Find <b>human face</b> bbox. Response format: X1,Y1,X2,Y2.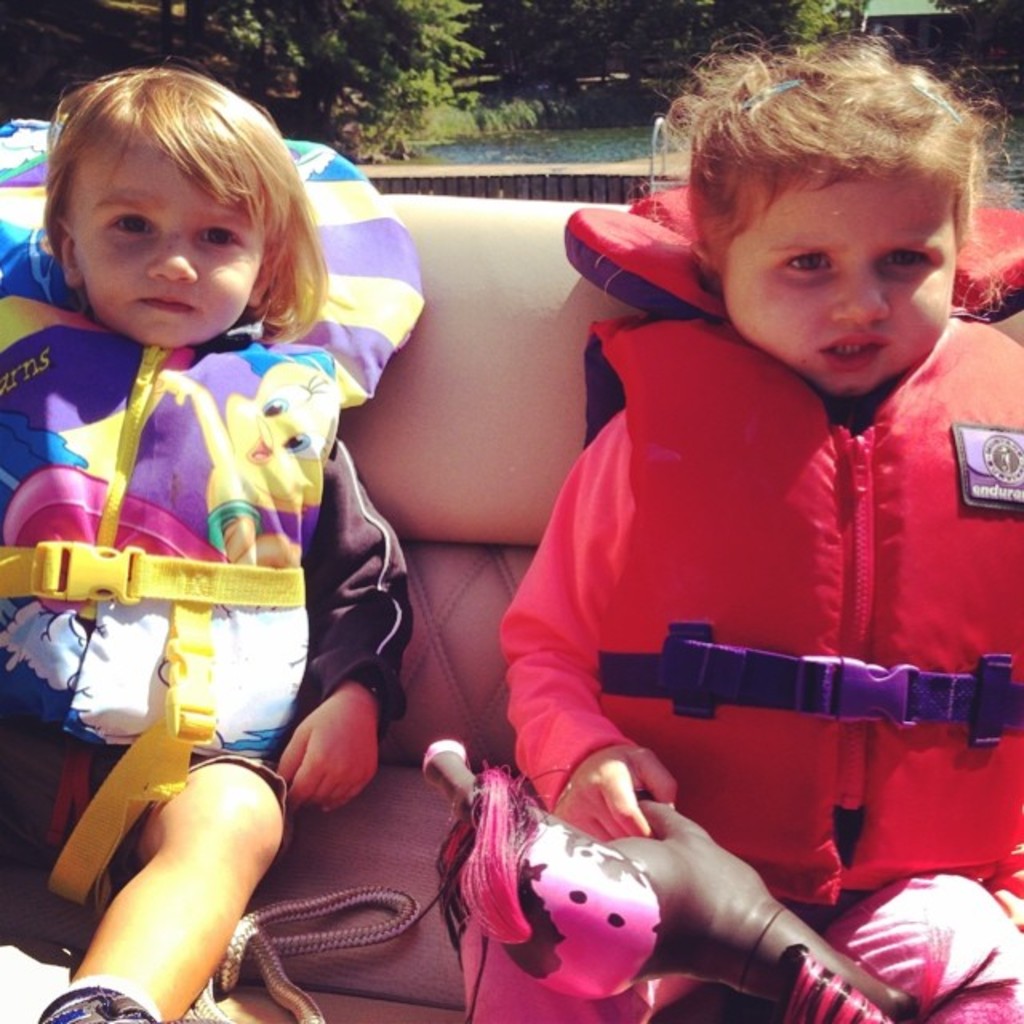
69,142,270,349.
